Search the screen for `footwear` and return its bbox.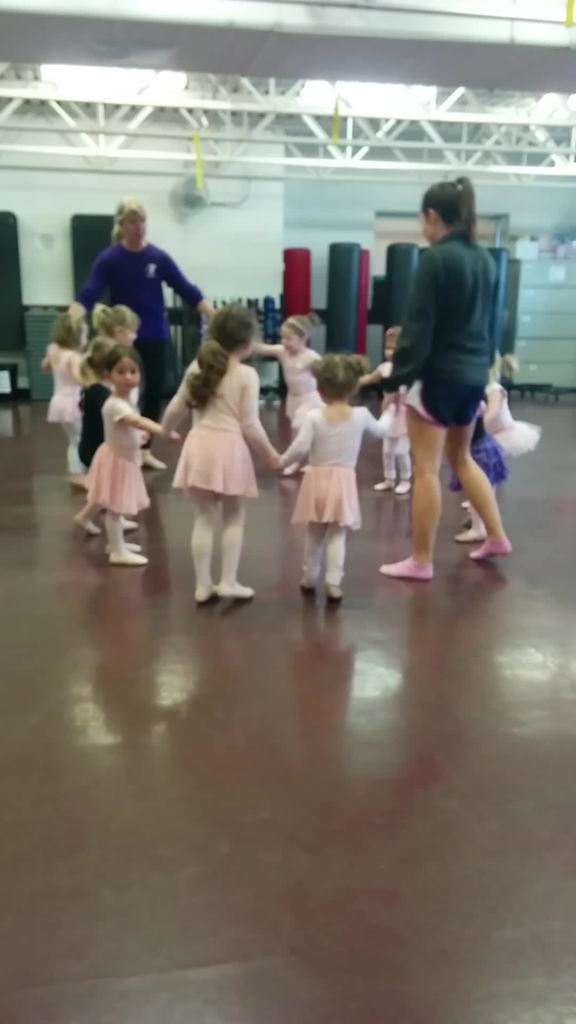
Found: crop(218, 583, 253, 597).
